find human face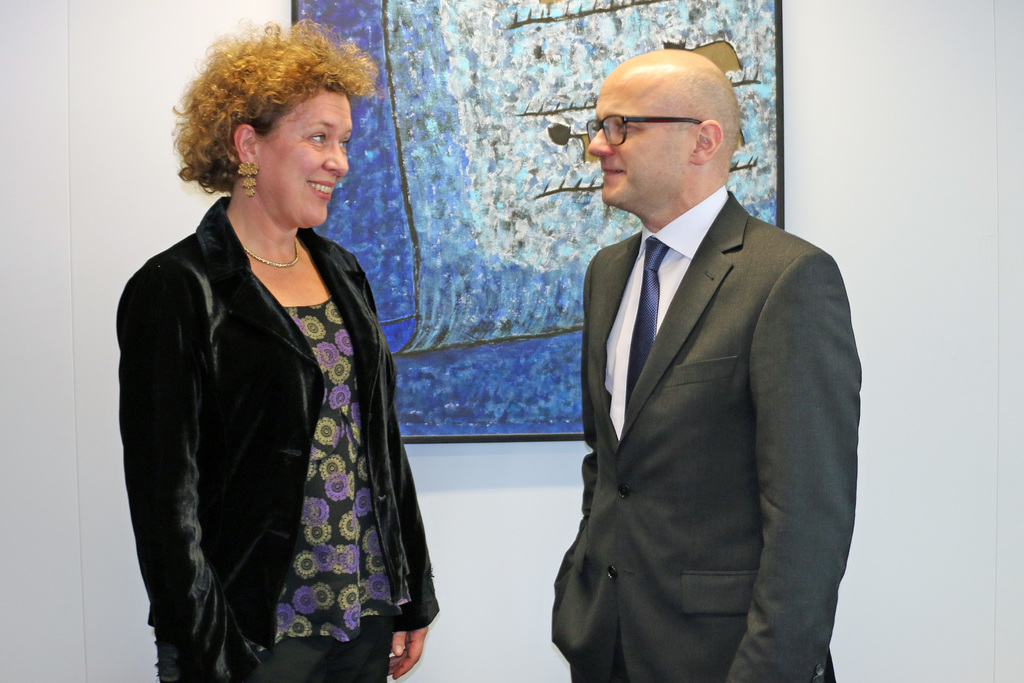
box(261, 88, 353, 223)
